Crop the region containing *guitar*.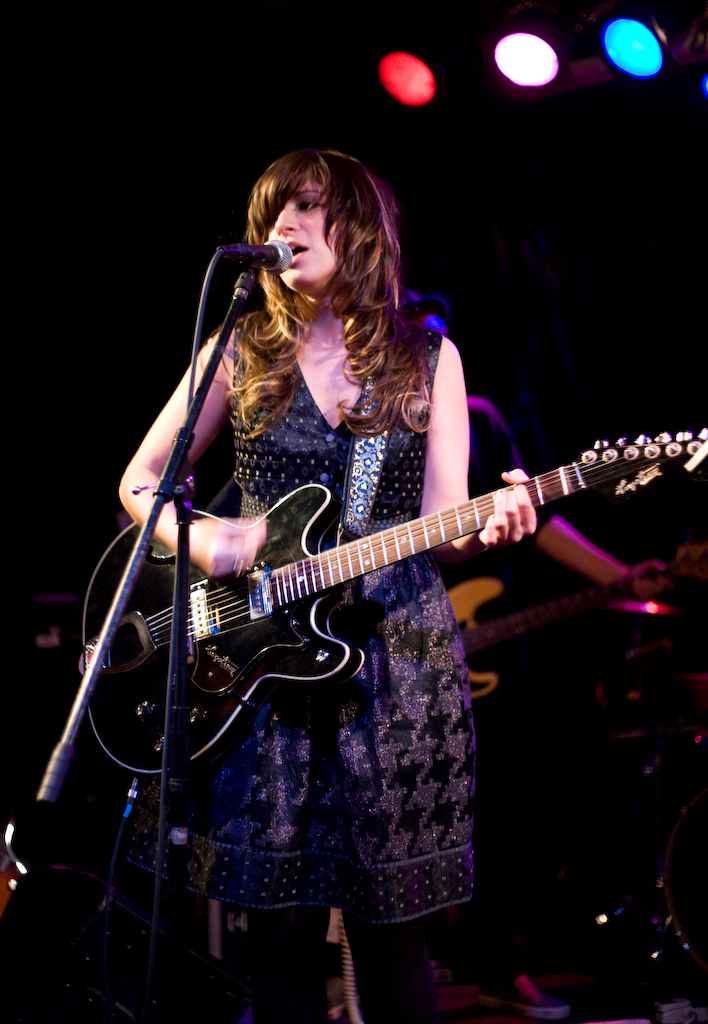
Crop region: {"x1": 435, "y1": 526, "x2": 707, "y2": 726}.
